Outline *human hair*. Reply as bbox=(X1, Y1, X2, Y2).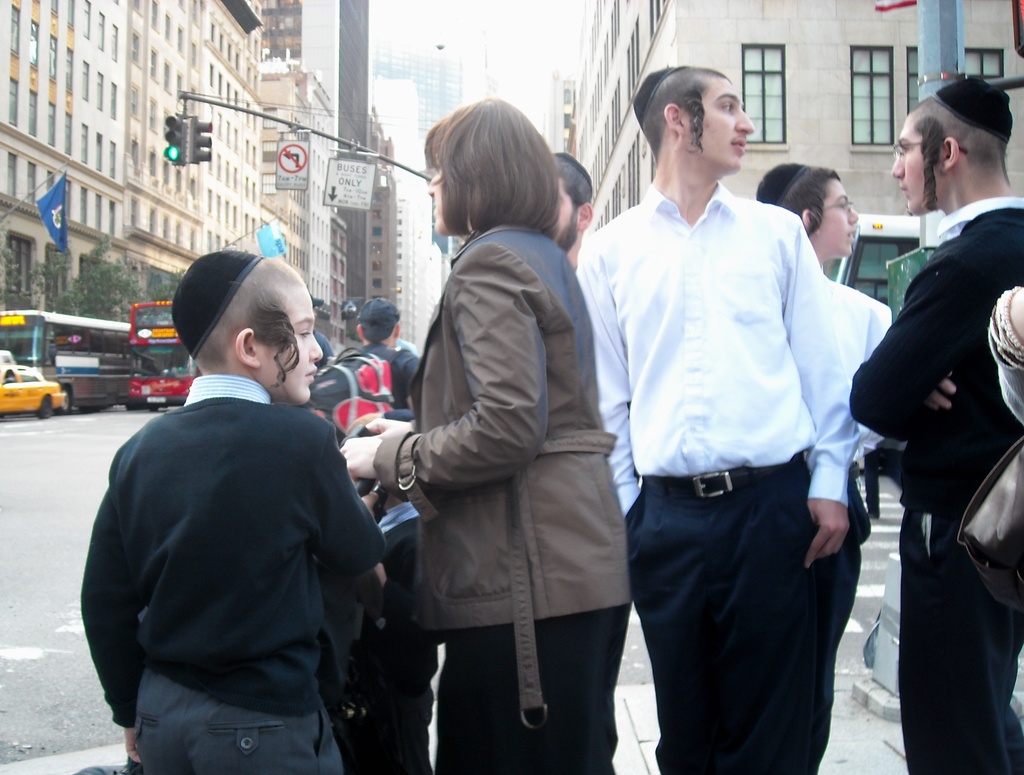
bbox=(777, 167, 842, 236).
